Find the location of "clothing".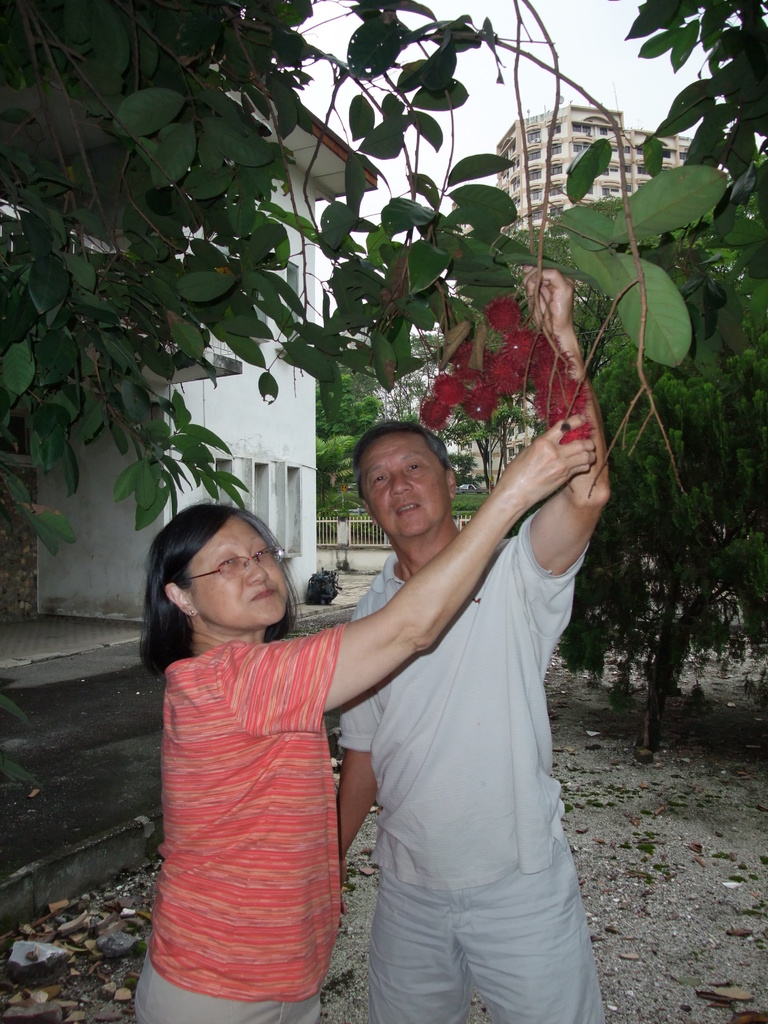
Location: (149,585,374,991).
